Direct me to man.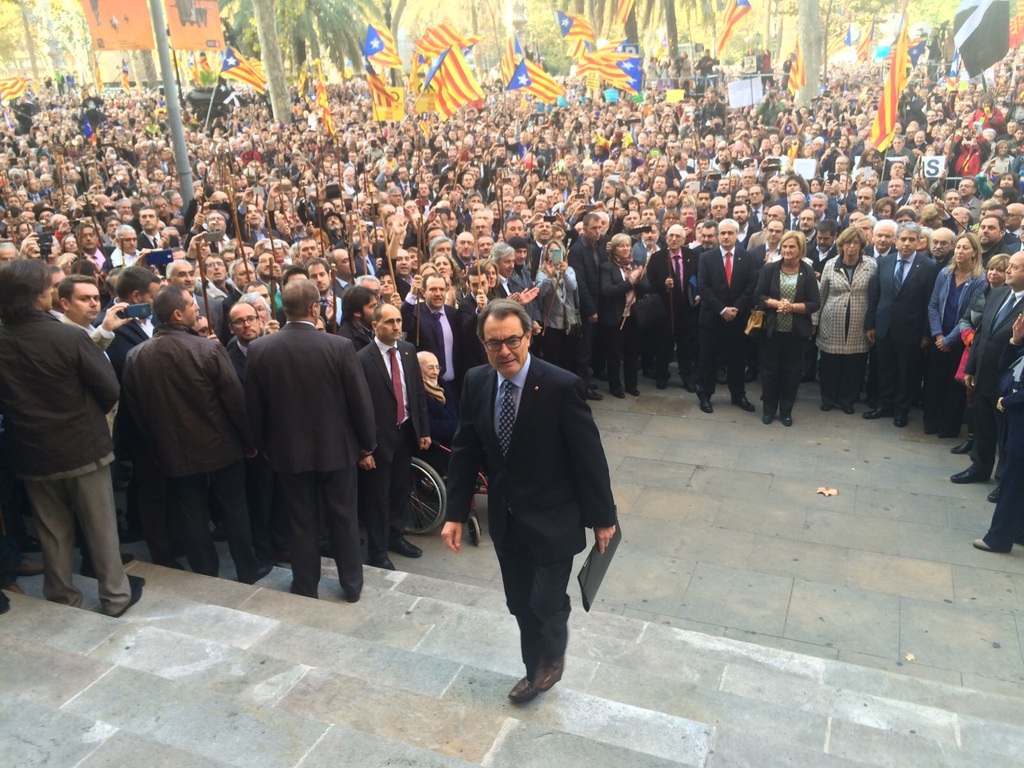
Direction: (left=852, top=179, right=876, bottom=212).
